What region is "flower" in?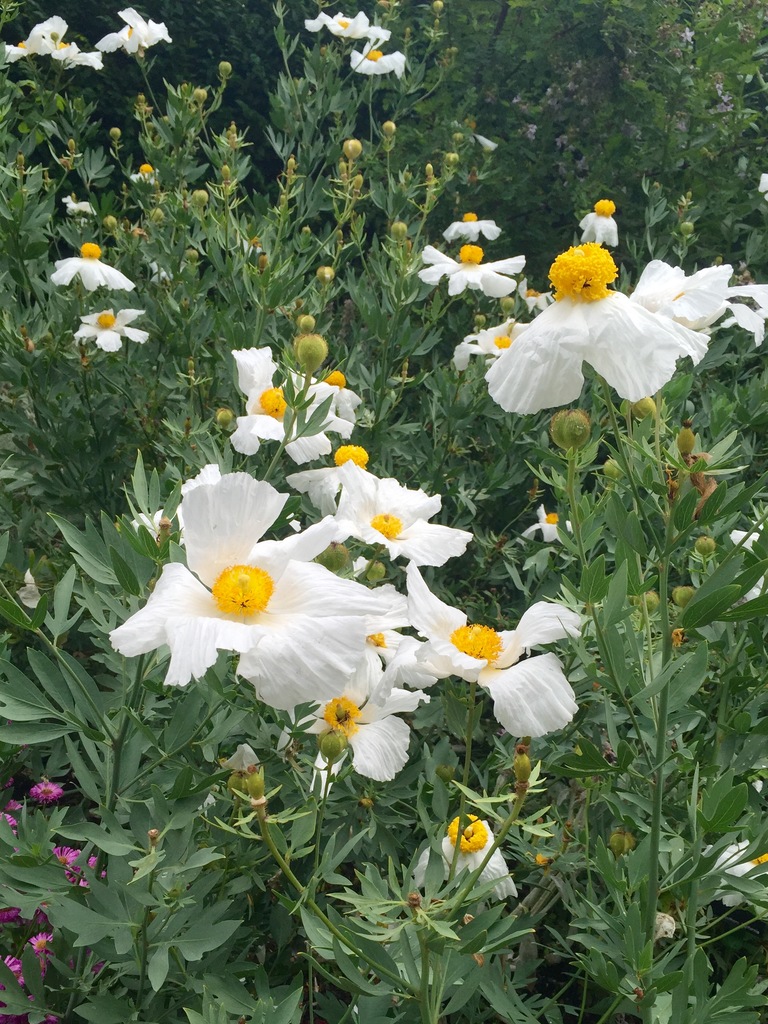
[left=443, top=212, right=499, bottom=239].
